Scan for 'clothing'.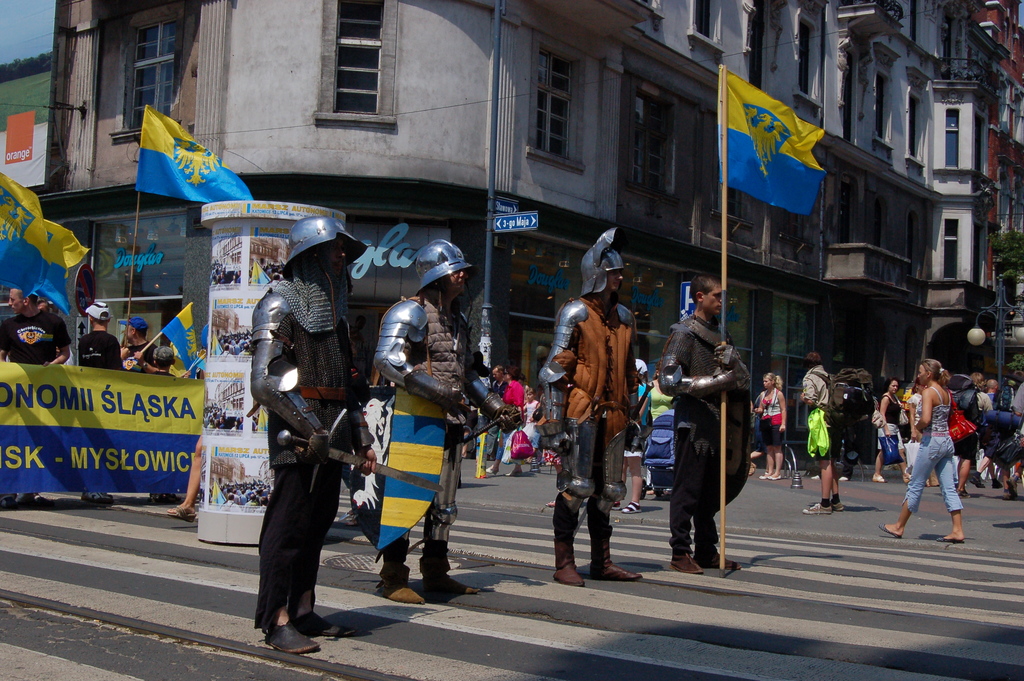
Scan result: 666,285,762,565.
